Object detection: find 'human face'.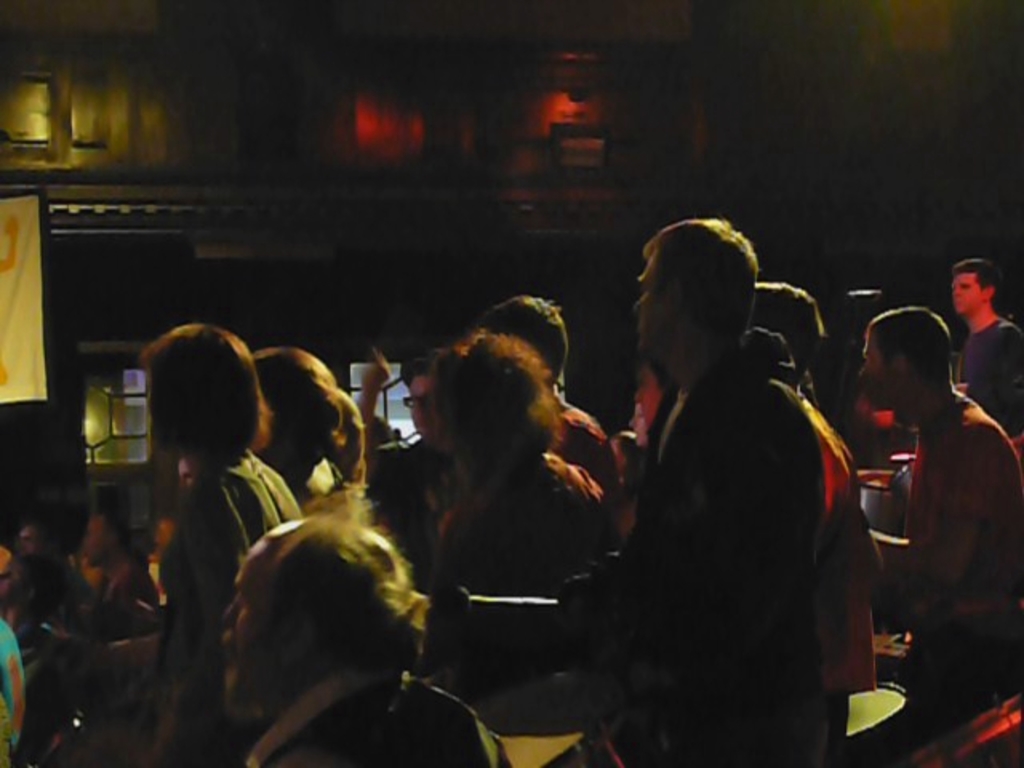
222, 555, 267, 701.
